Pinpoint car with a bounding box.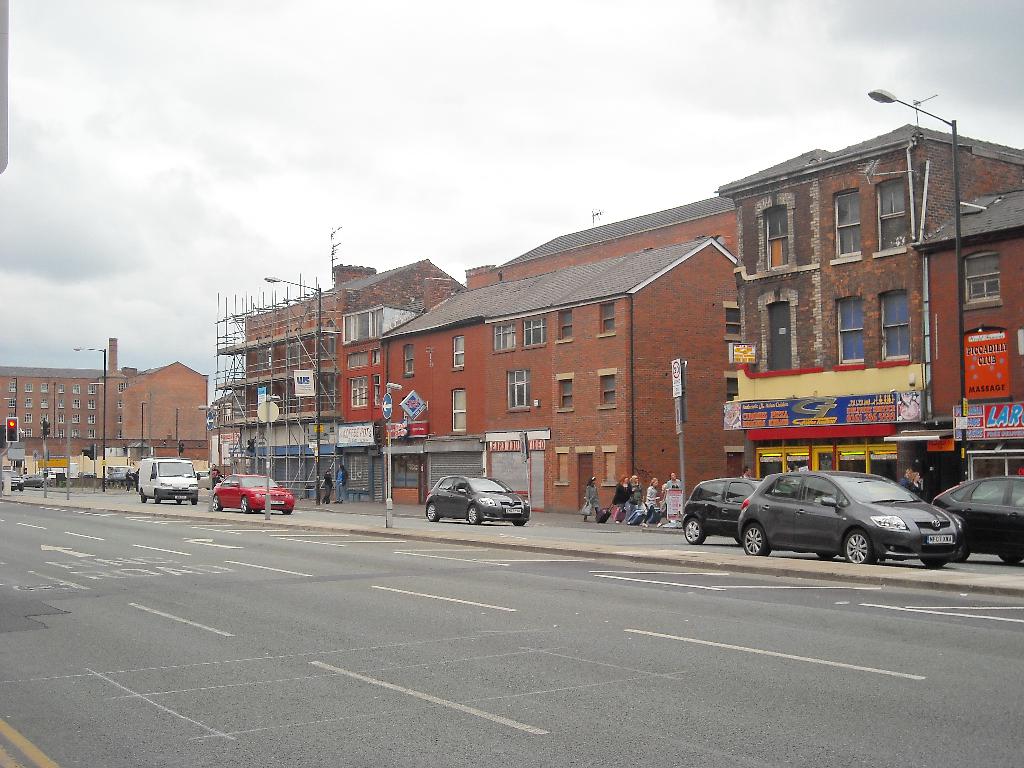
Rect(738, 470, 970, 567).
